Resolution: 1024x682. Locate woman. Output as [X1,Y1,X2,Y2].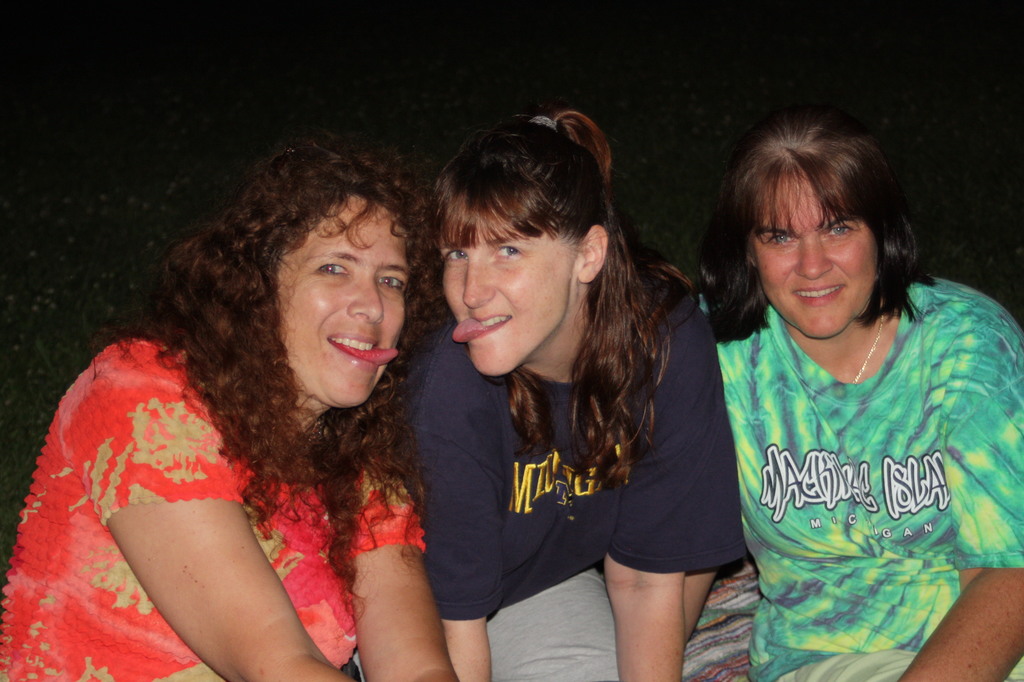
[378,108,768,681].
